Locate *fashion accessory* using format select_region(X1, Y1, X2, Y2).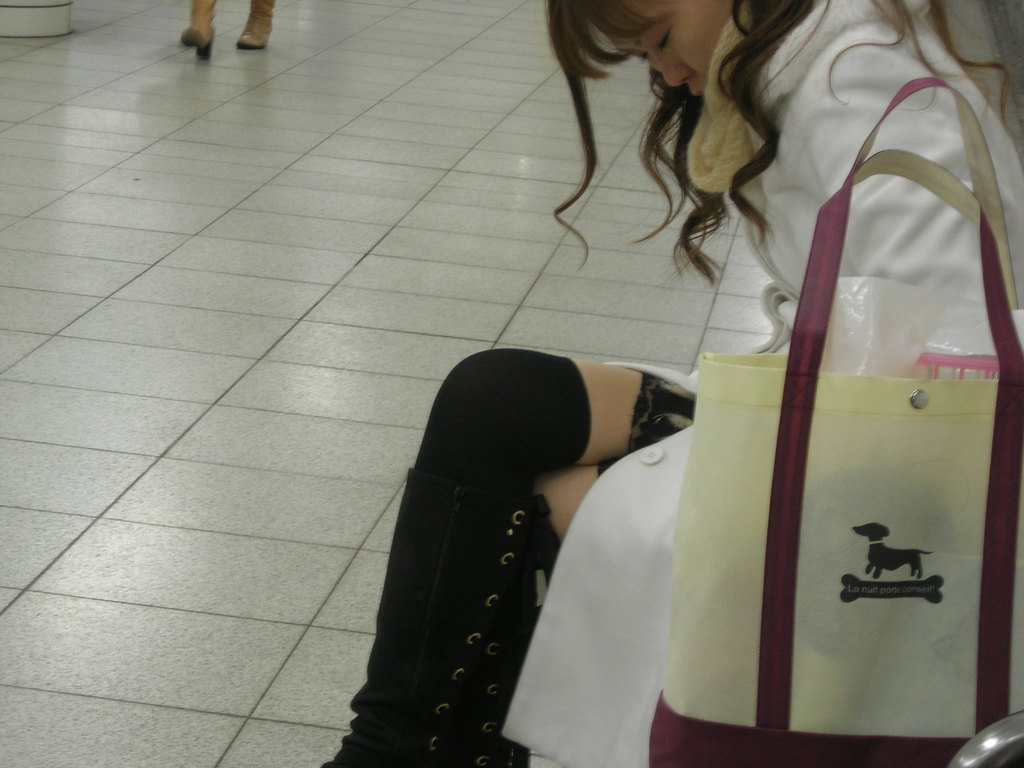
select_region(321, 470, 567, 767).
